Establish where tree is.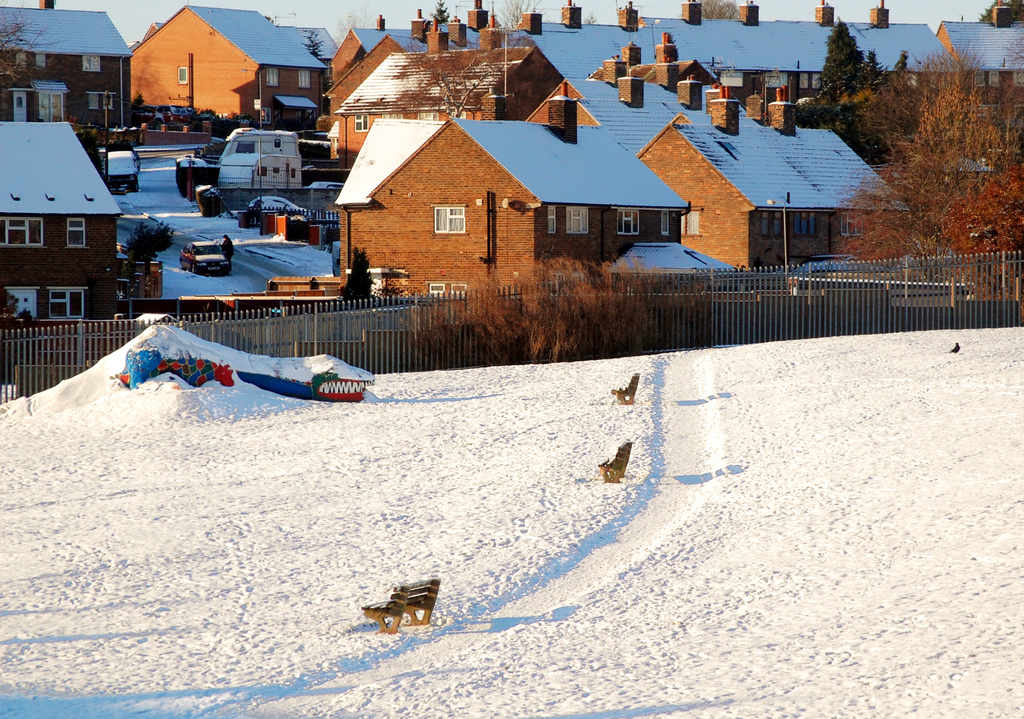
Established at (857,10,1012,310).
